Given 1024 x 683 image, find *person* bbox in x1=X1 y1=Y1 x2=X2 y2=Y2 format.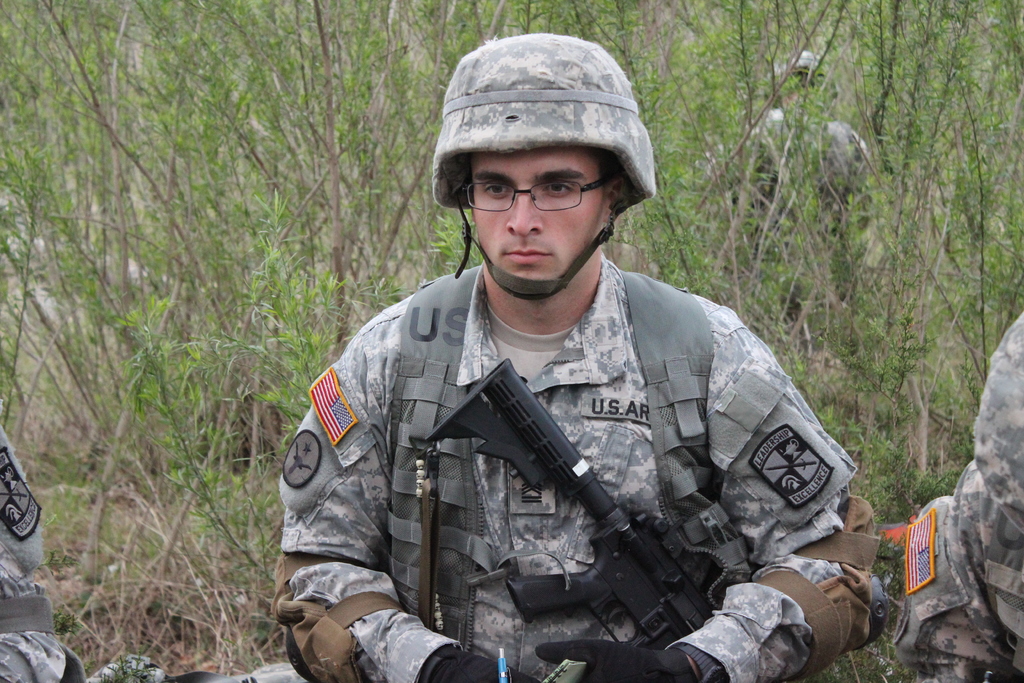
x1=267 y1=30 x2=895 y2=682.
